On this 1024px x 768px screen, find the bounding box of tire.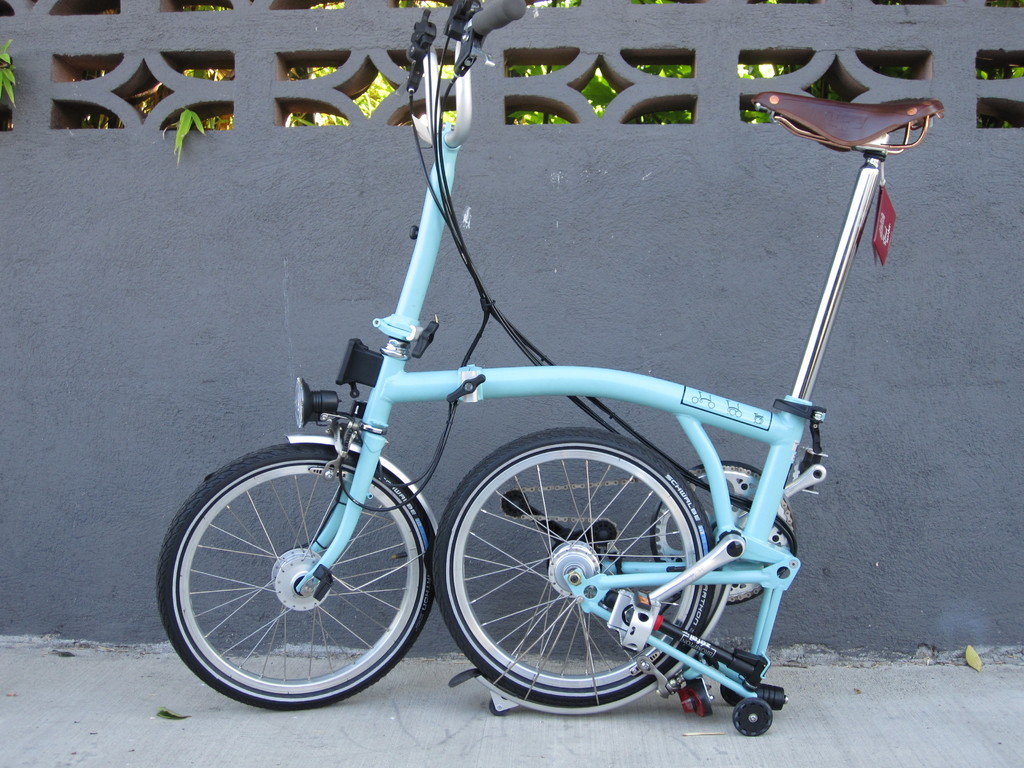
Bounding box: [444, 420, 753, 722].
